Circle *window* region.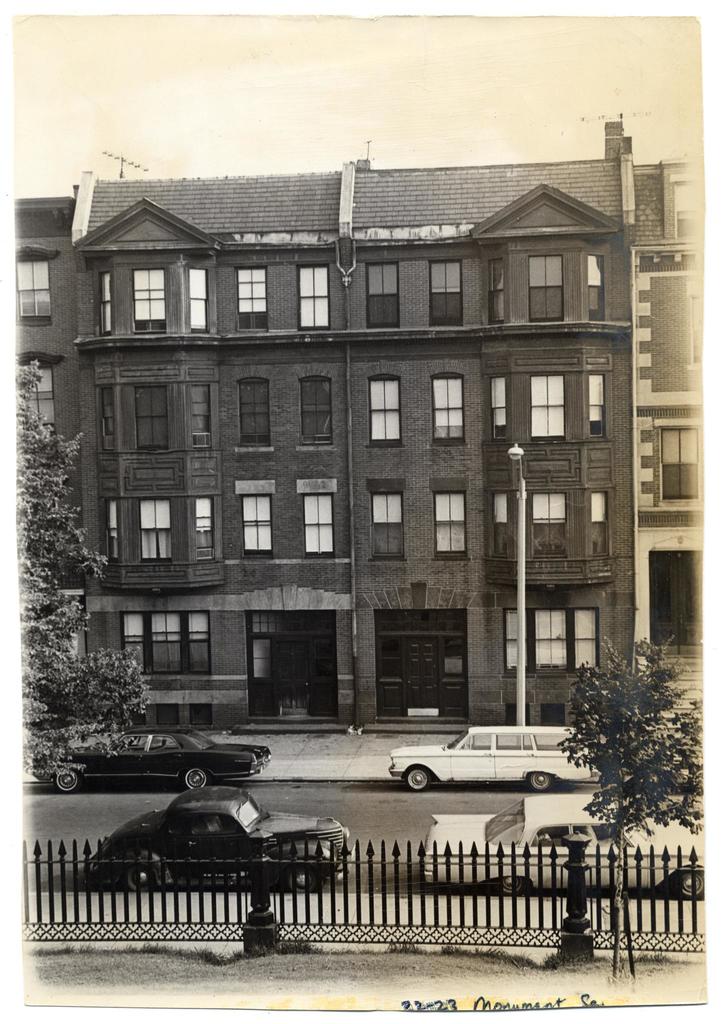
Region: [183,266,209,335].
